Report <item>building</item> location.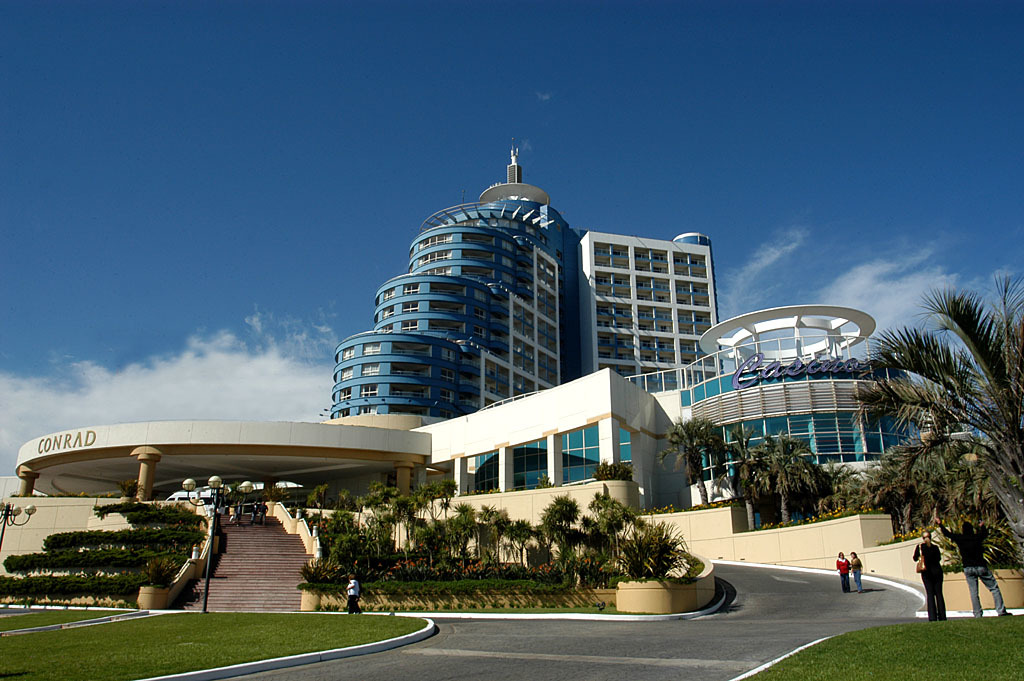
Report: [314,138,933,536].
